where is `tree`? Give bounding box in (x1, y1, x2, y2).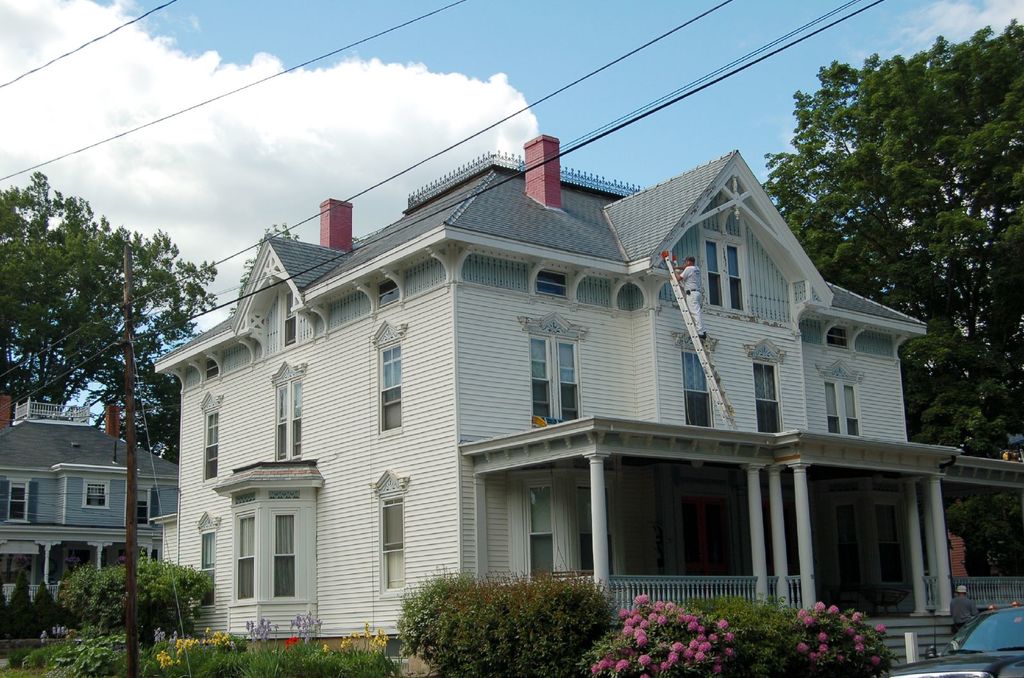
(758, 13, 1023, 469).
